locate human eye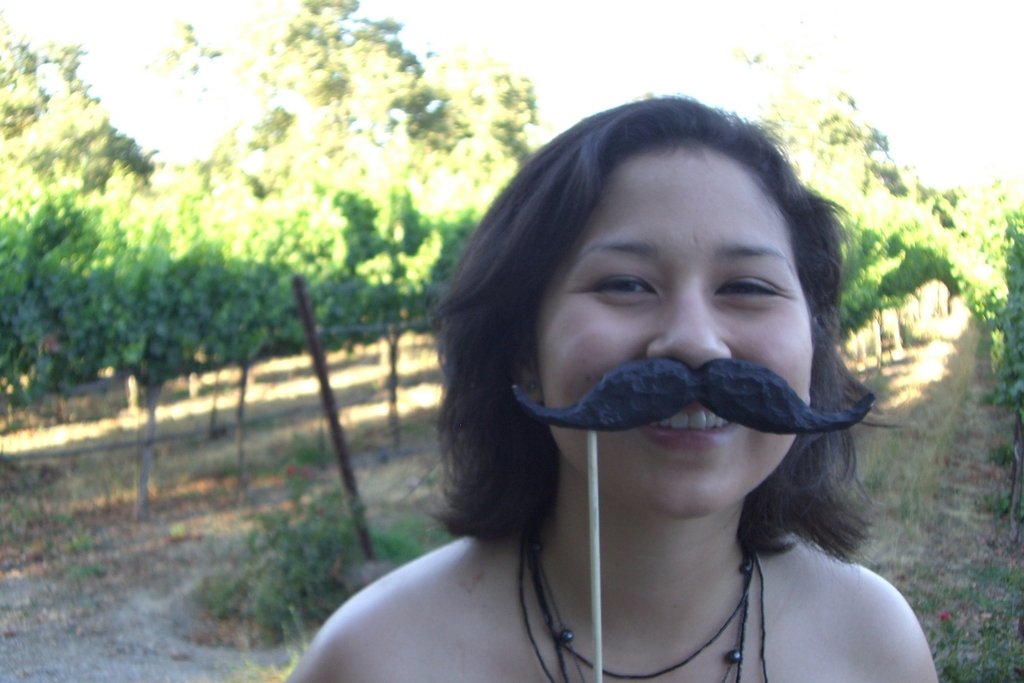
<bbox>709, 269, 785, 306</bbox>
